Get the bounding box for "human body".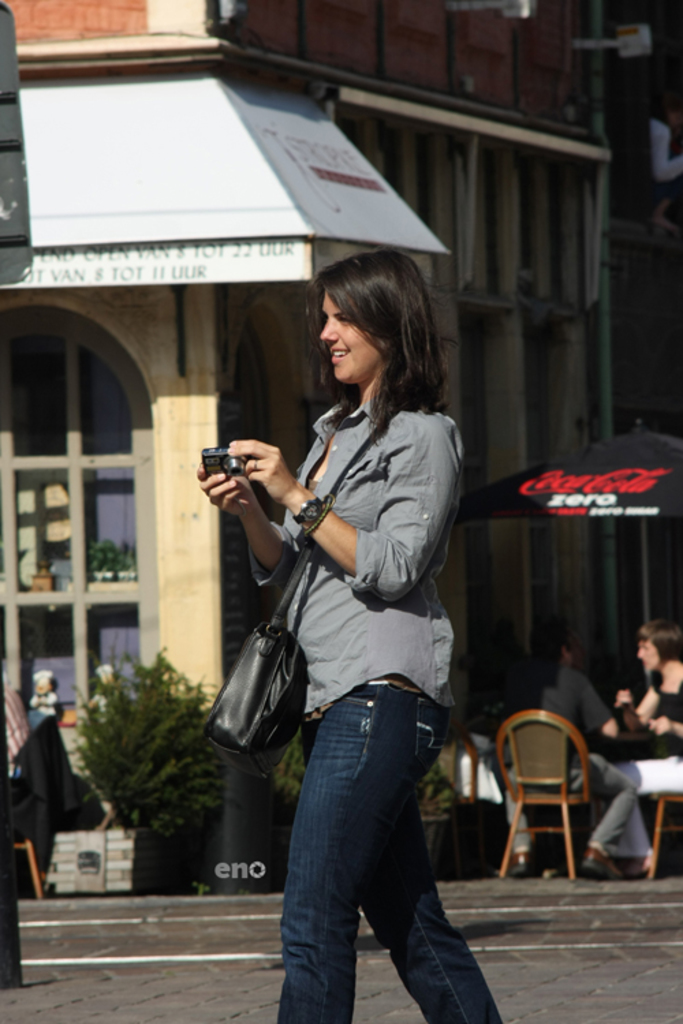
l=254, t=303, r=492, b=1013.
